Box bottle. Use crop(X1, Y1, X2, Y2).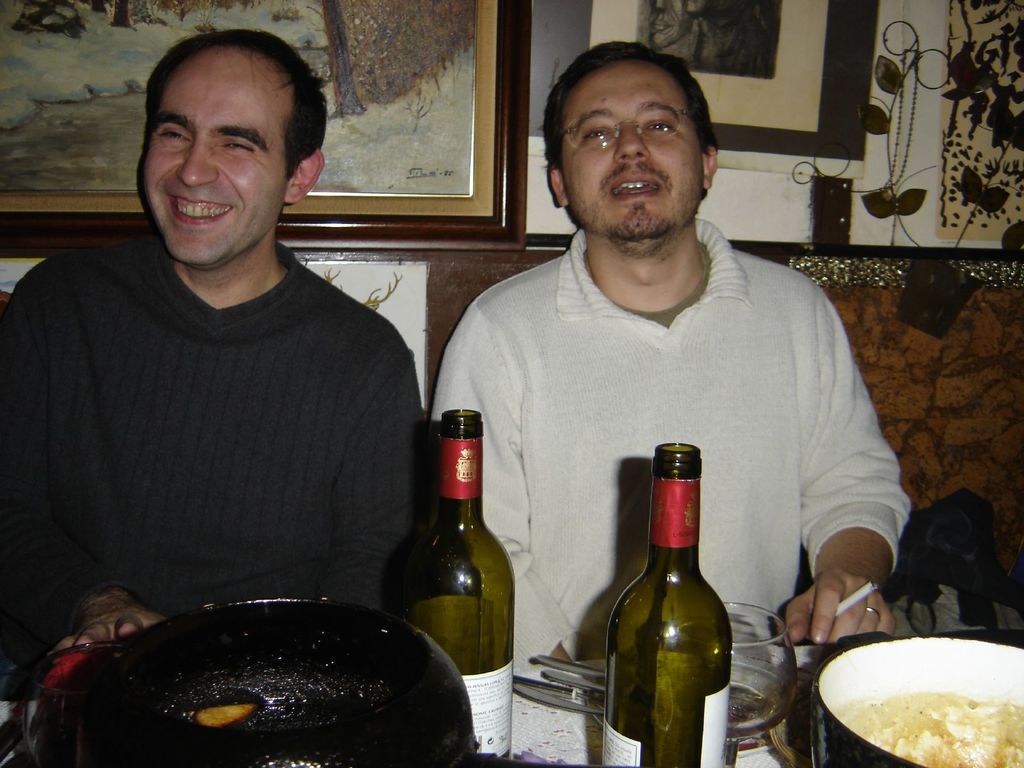
crop(591, 438, 740, 767).
